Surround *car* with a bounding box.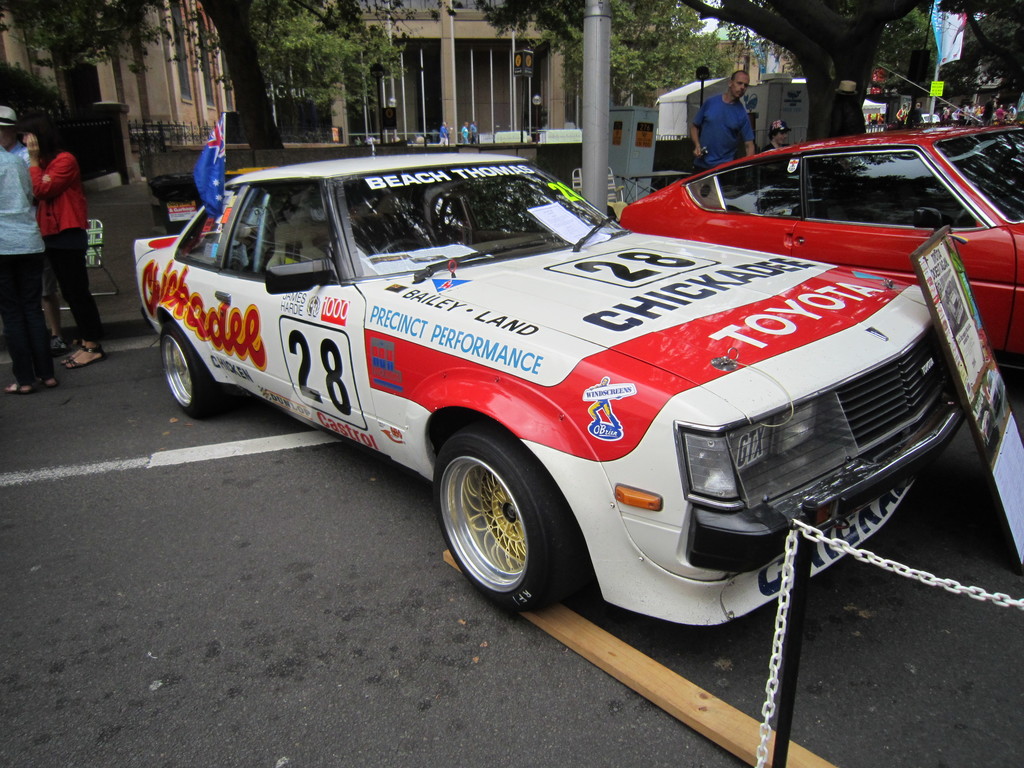
<region>614, 63, 1023, 369</region>.
